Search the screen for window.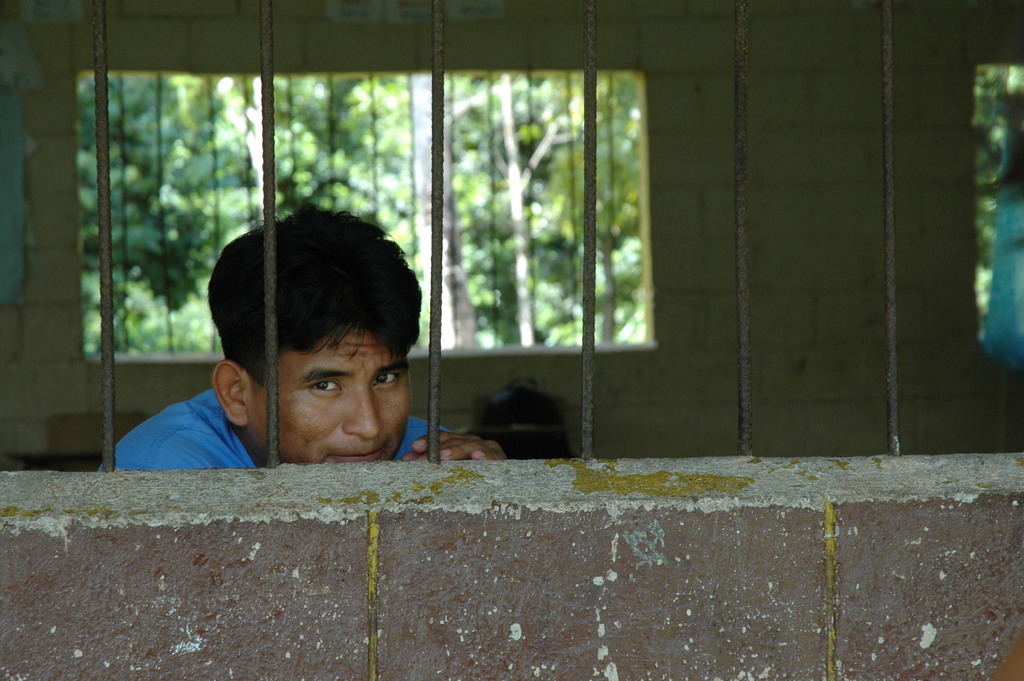
Found at (0, 0, 1023, 512).
